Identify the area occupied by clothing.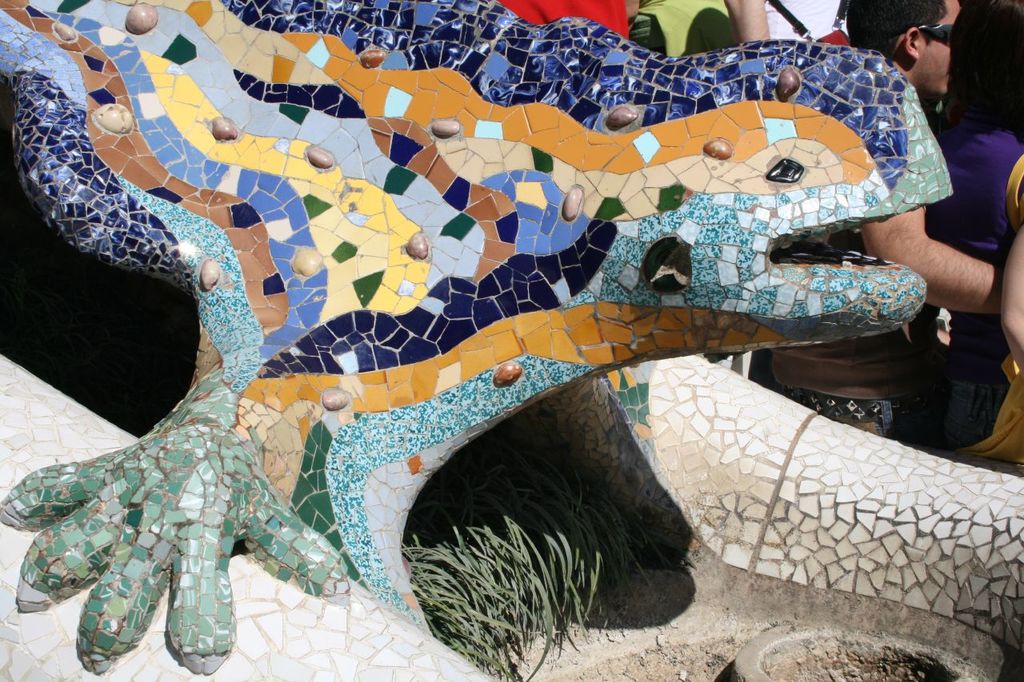
Area: 625, 0, 750, 51.
